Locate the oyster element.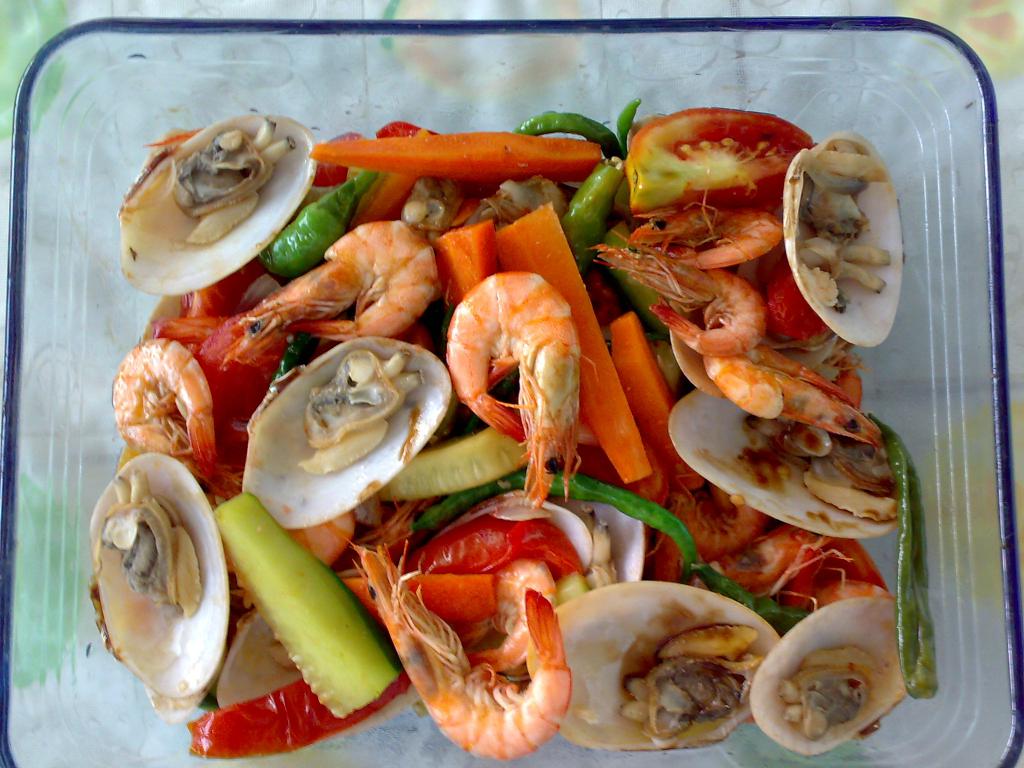
Element bbox: [left=777, top=127, right=908, bottom=347].
